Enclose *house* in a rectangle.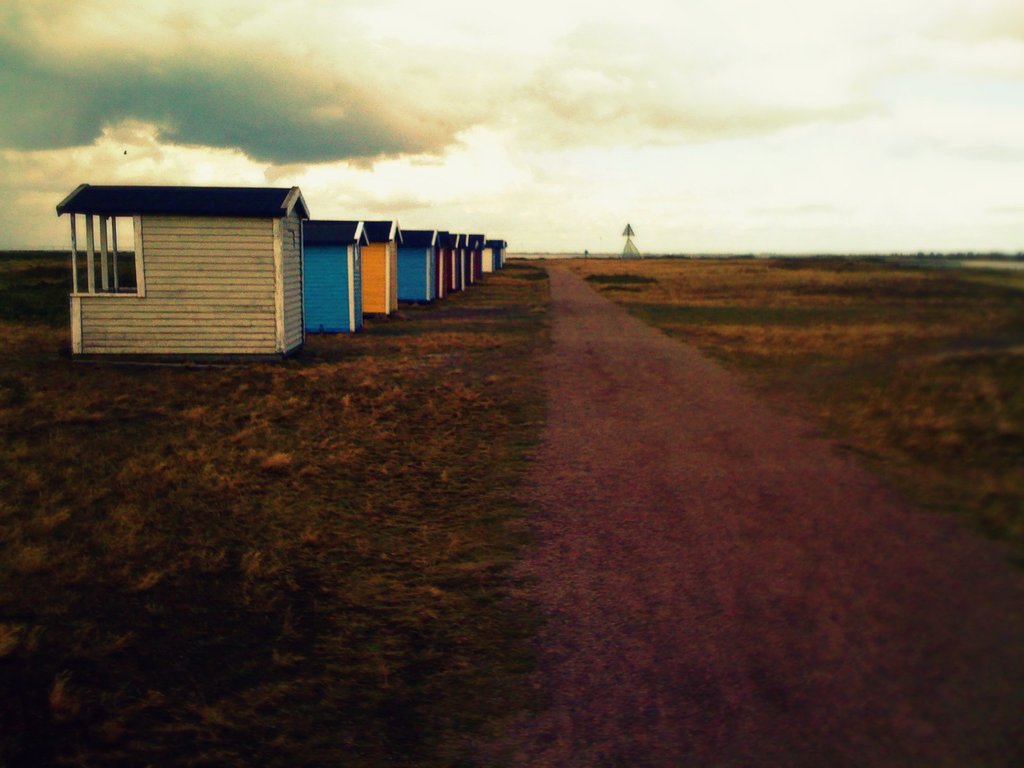
(390,230,438,310).
